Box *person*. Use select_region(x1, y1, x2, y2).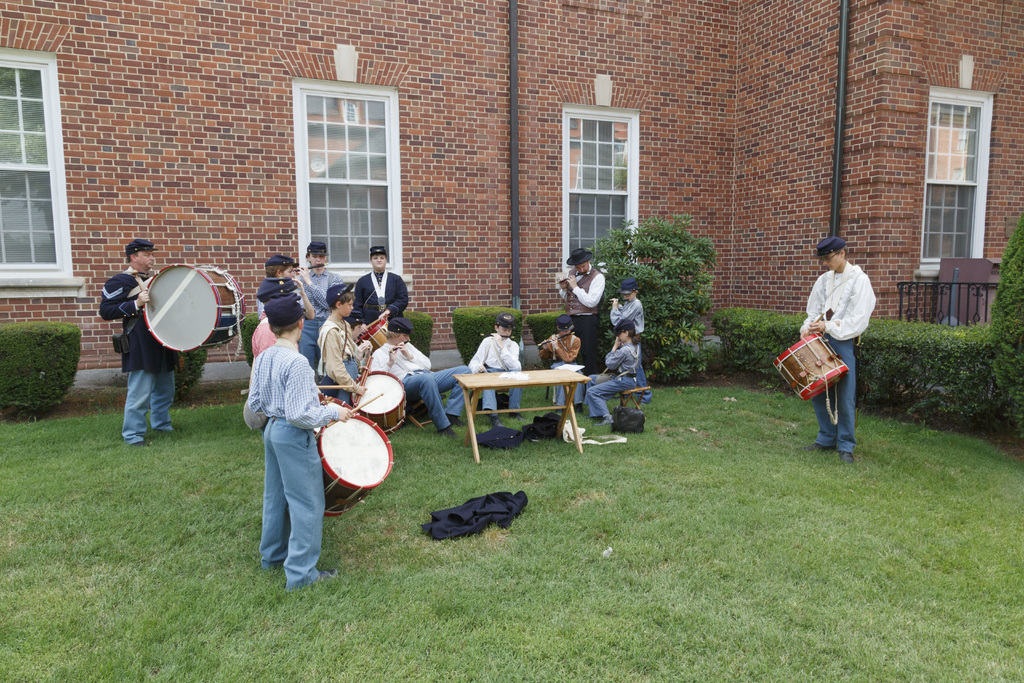
select_region(800, 229, 877, 464).
